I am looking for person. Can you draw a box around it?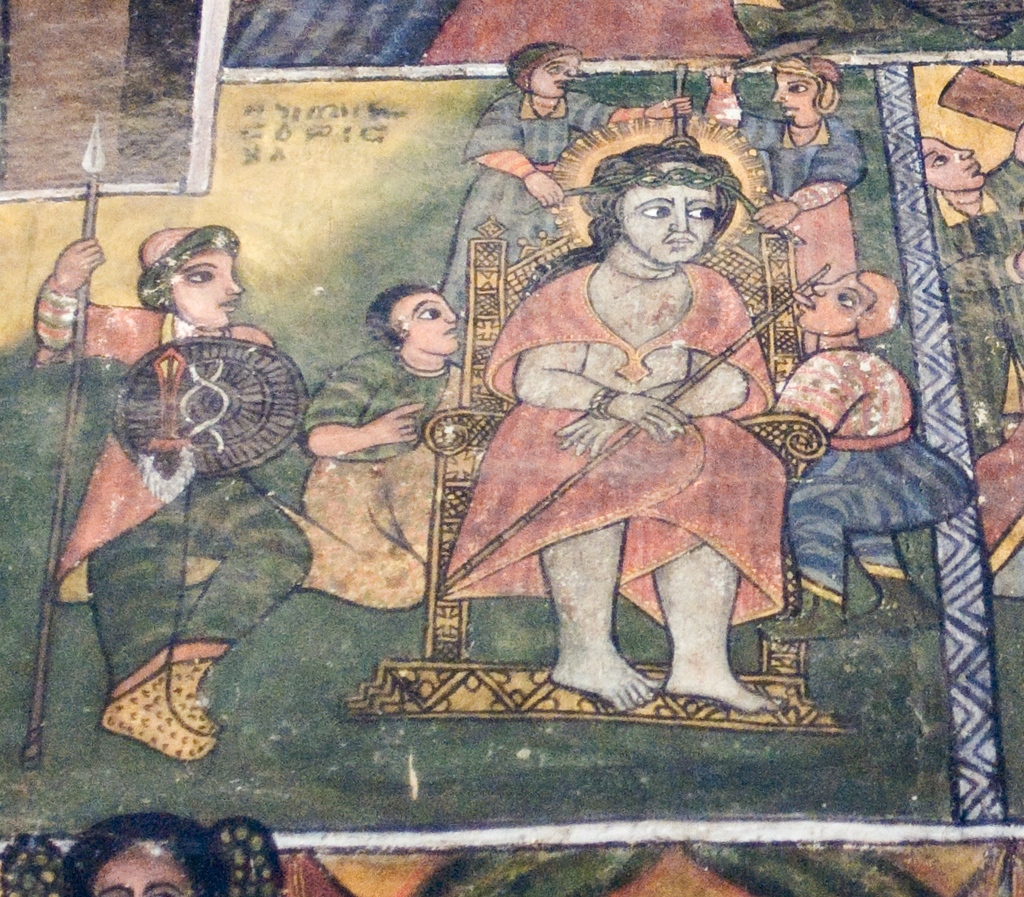
Sure, the bounding box is [x1=702, y1=53, x2=870, y2=294].
